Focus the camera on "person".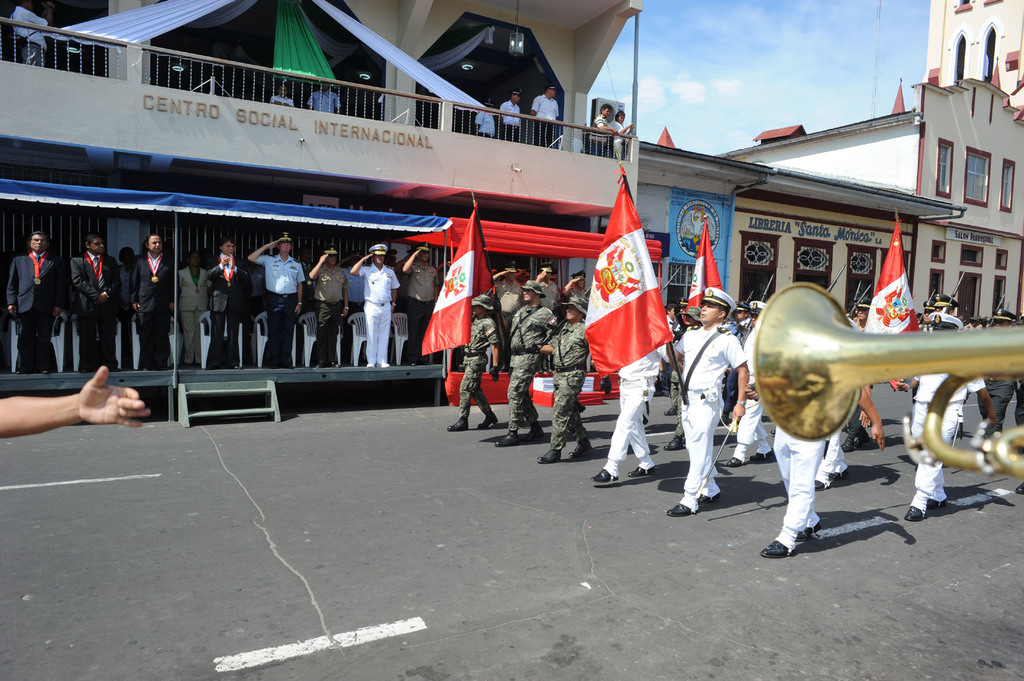
Focus region: select_region(204, 235, 250, 369).
